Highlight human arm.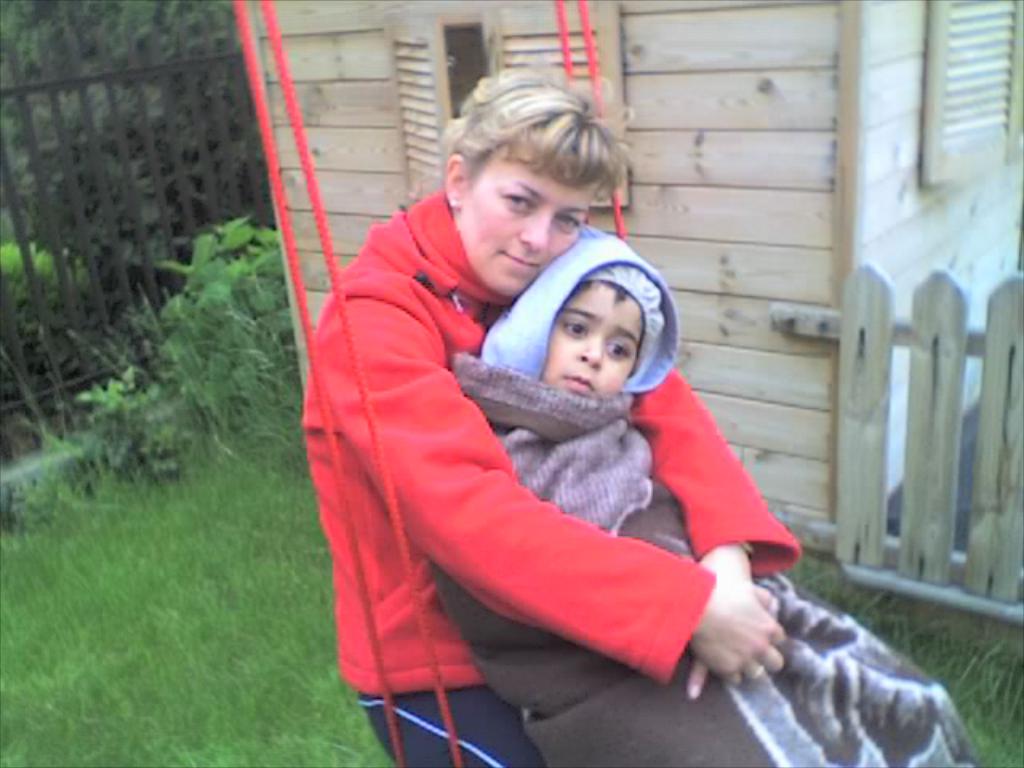
Highlighted region: l=584, t=218, r=805, b=707.
